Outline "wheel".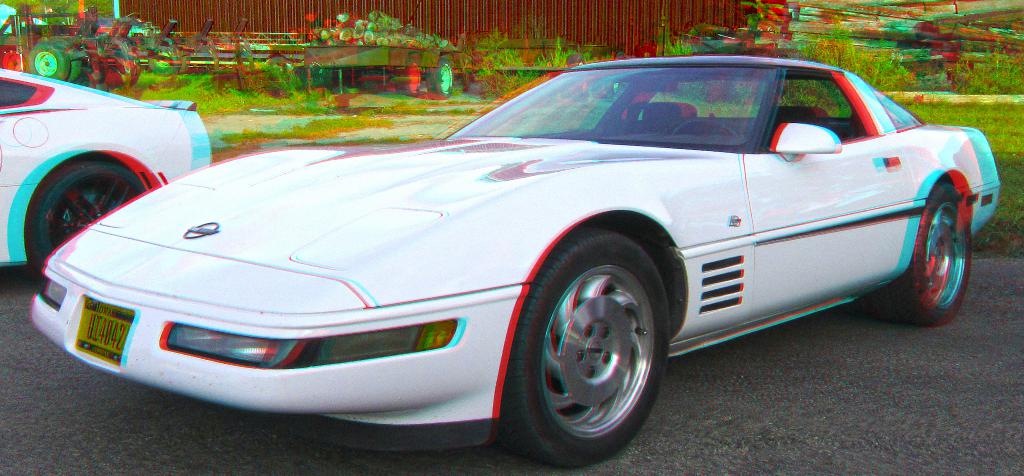
Outline: 877,183,970,329.
